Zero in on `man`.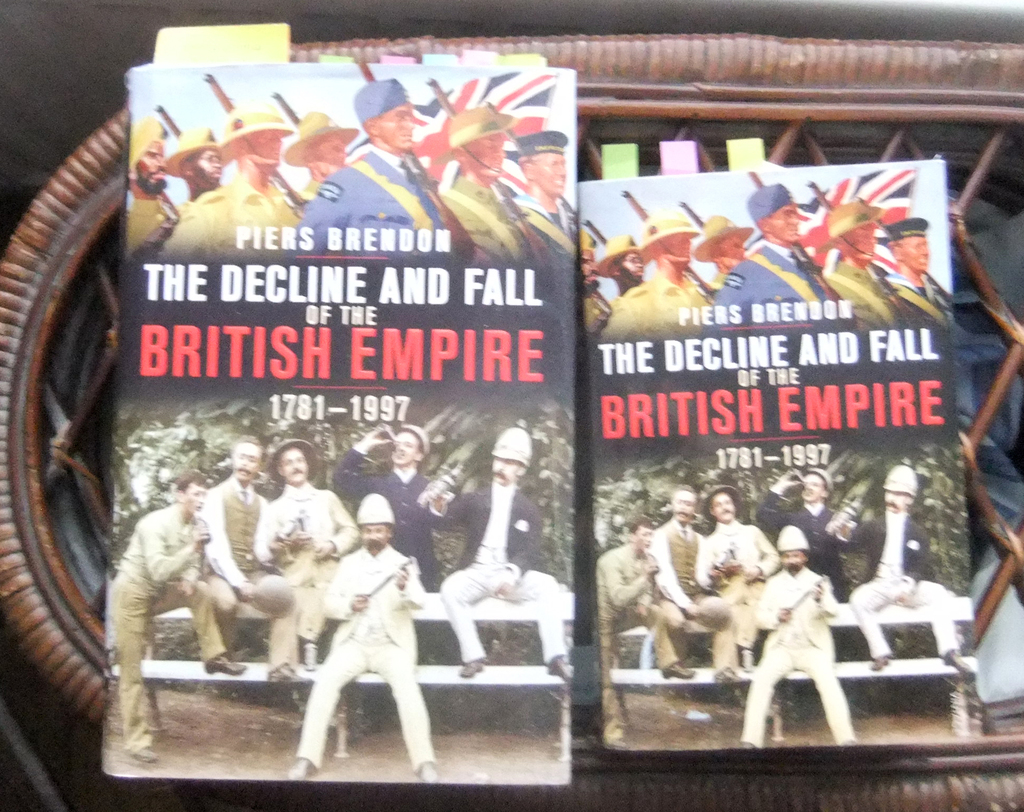
Zeroed in: bbox(122, 117, 178, 261).
